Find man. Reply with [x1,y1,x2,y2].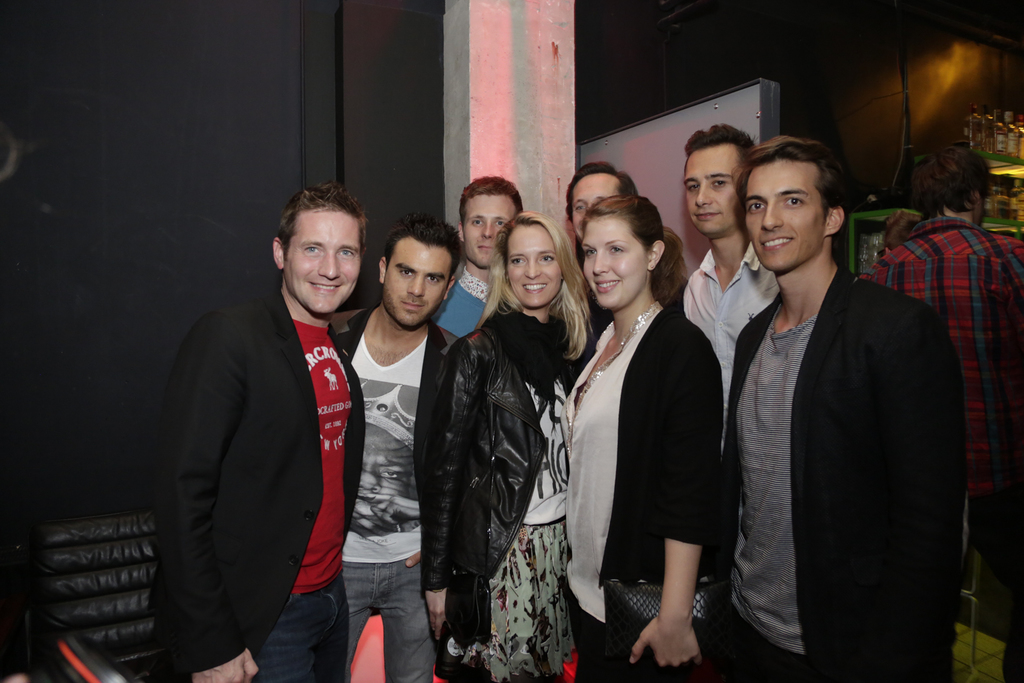
[716,134,960,682].
